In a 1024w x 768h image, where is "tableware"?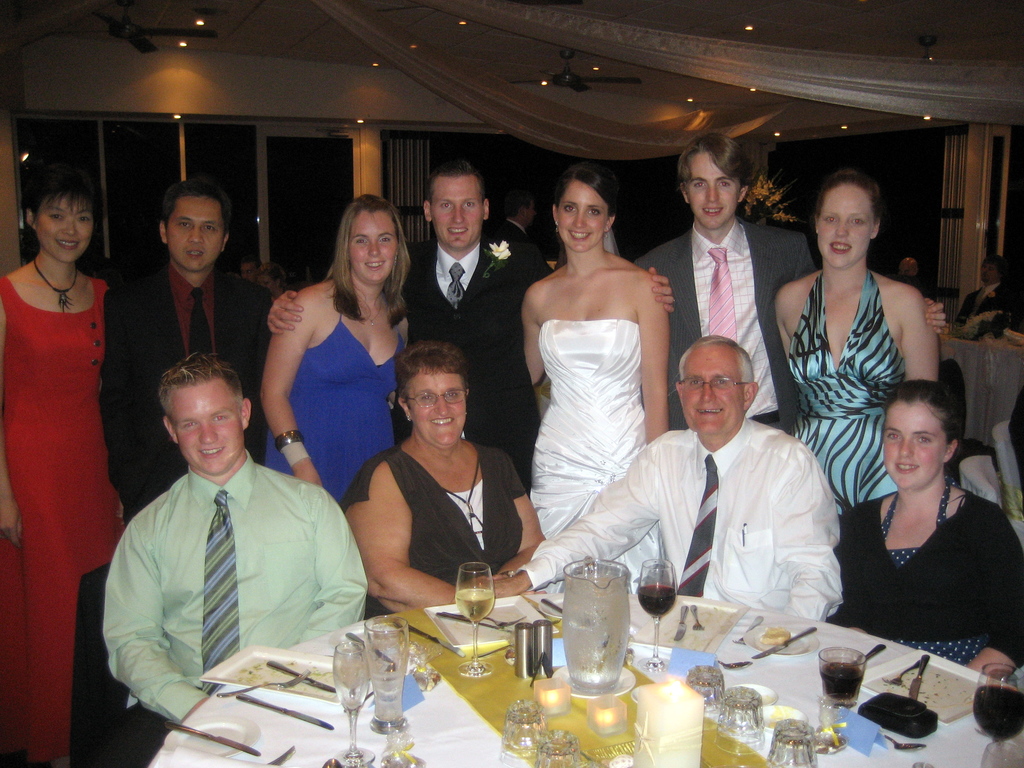
(805,693,851,754).
